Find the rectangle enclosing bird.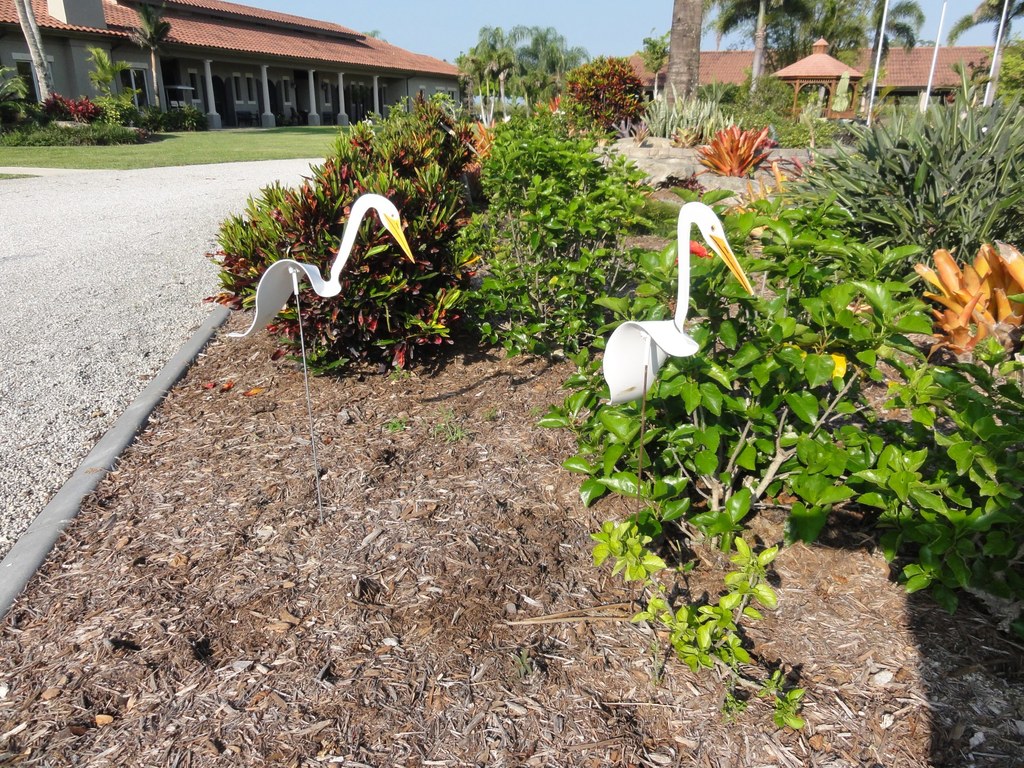
locate(227, 193, 411, 339).
